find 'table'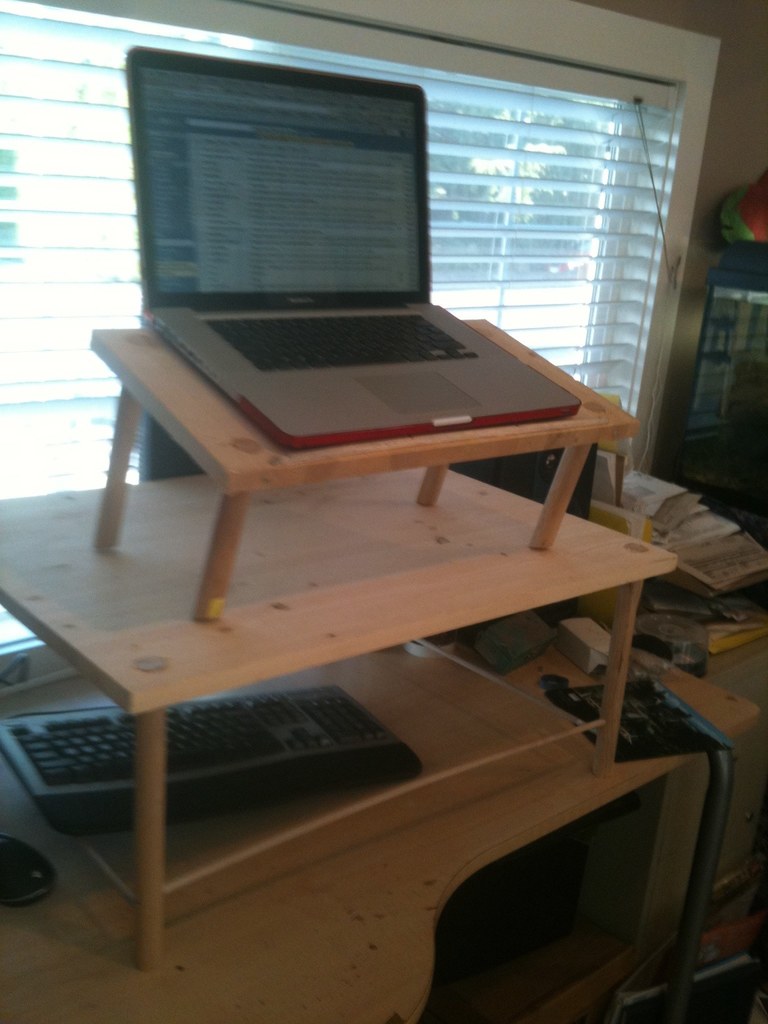
locate(81, 308, 646, 632)
